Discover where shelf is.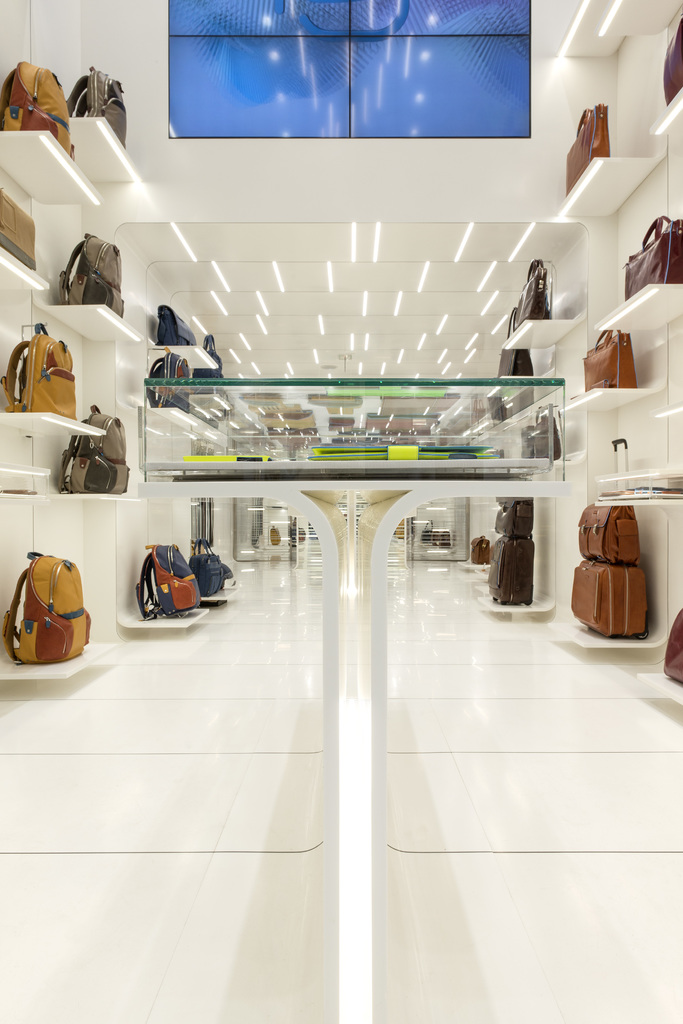
Discovered at locate(0, 221, 46, 298).
